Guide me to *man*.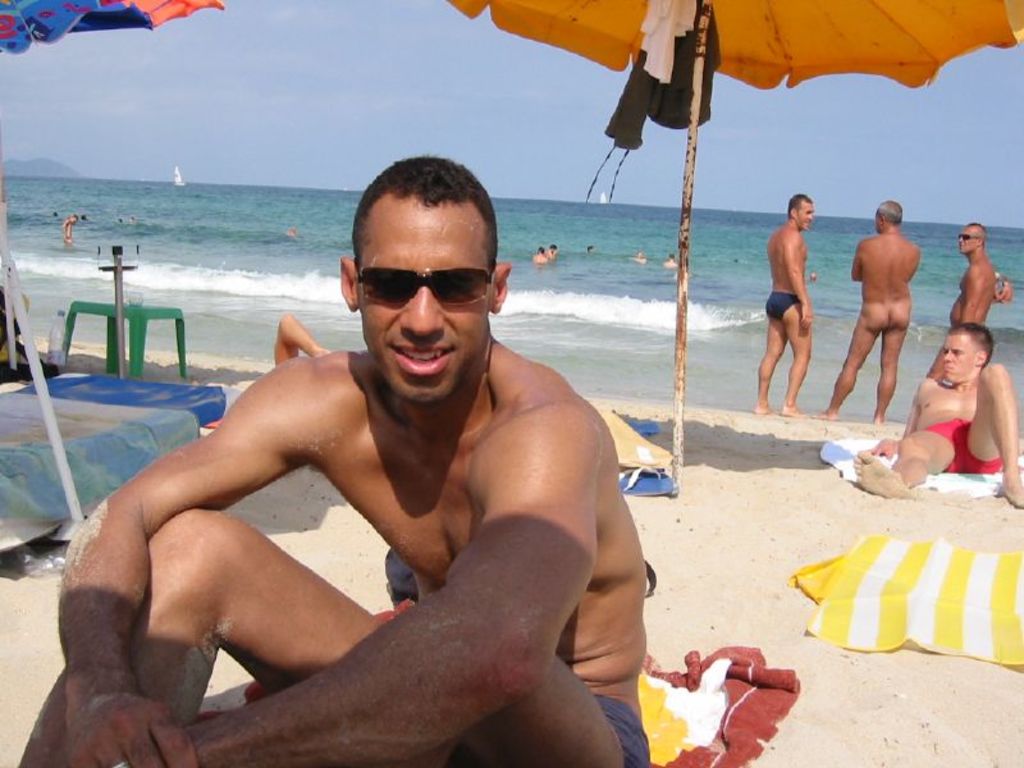
Guidance: pyautogui.locateOnScreen(852, 323, 1023, 504).
